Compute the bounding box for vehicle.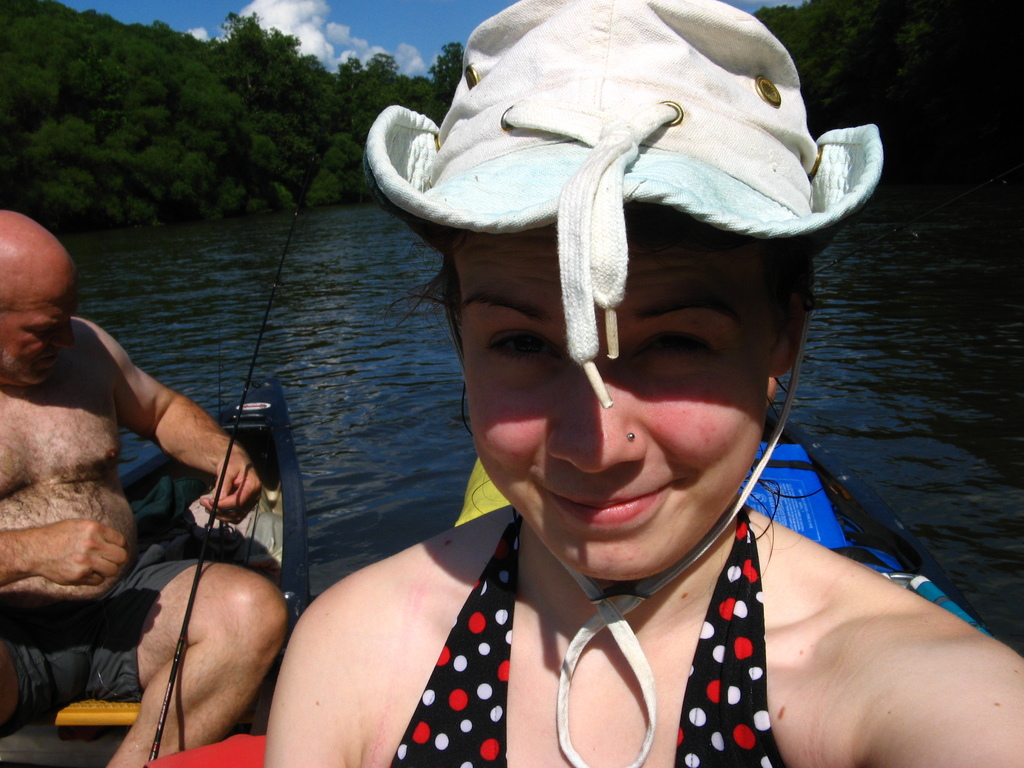
{"left": 0, "top": 380, "right": 312, "bottom": 767}.
